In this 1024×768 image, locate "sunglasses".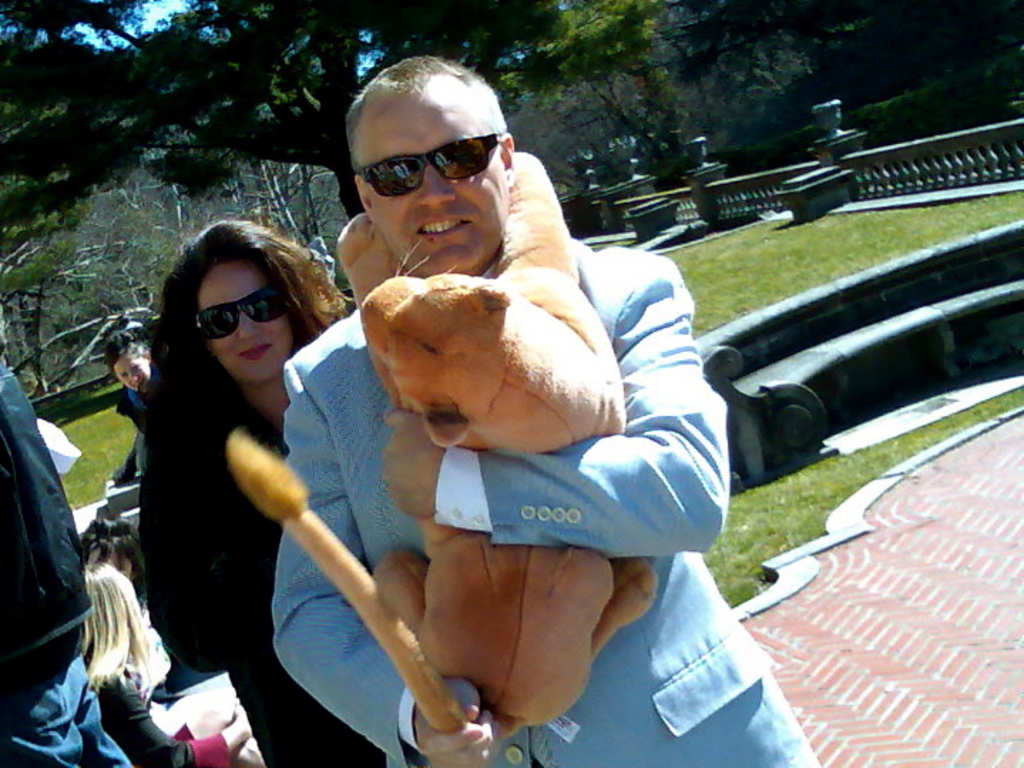
Bounding box: detection(179, 272, 298, 345).
